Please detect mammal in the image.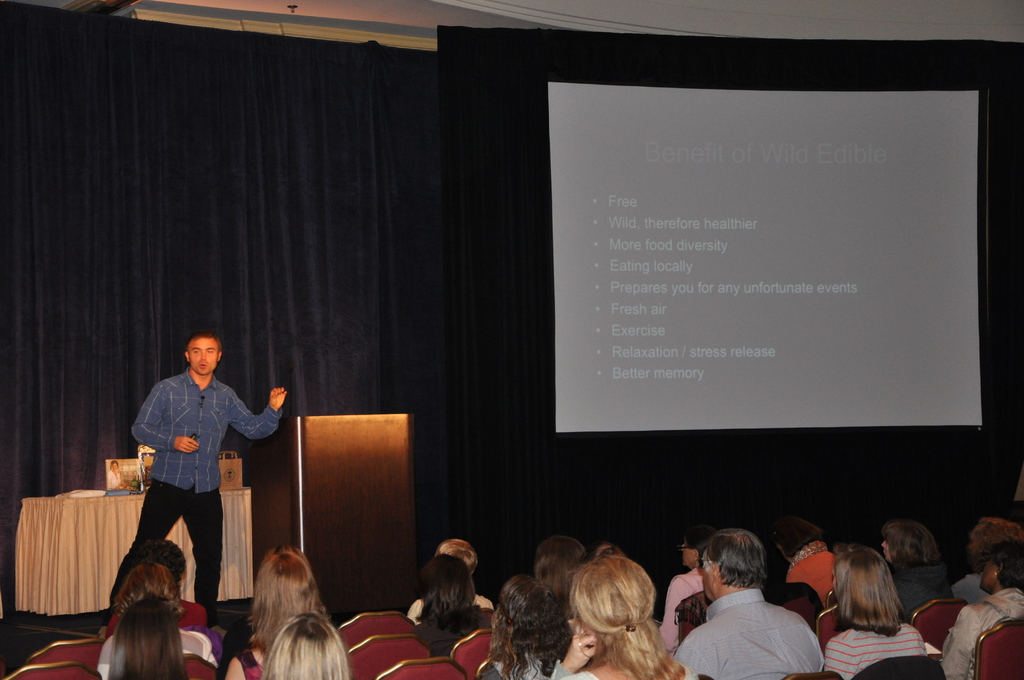
(x1=658, y1=529, x2=714, y2=659).
